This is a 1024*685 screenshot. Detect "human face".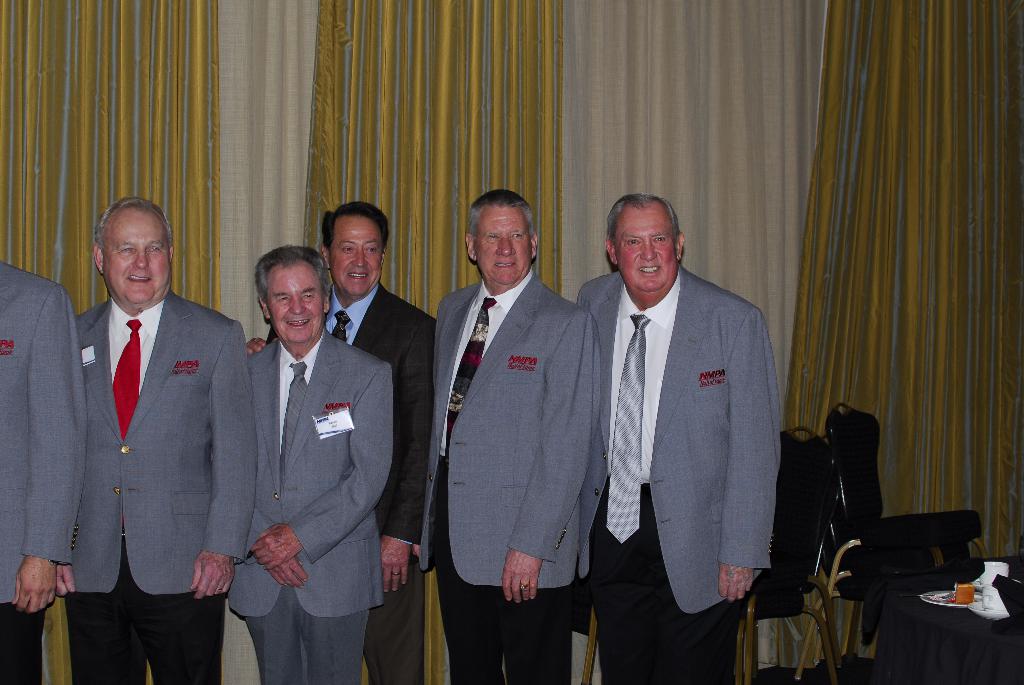
l=325, t=212, r=379, b=301.
